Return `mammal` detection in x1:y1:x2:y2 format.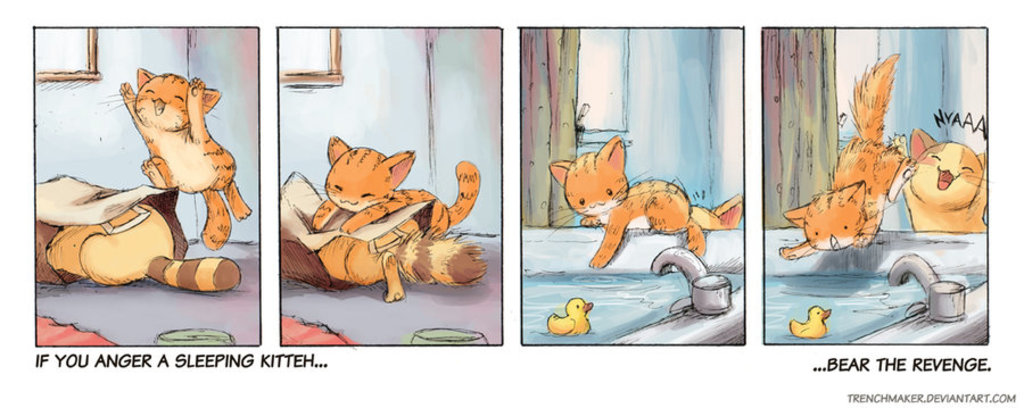
902:124:993:233.
